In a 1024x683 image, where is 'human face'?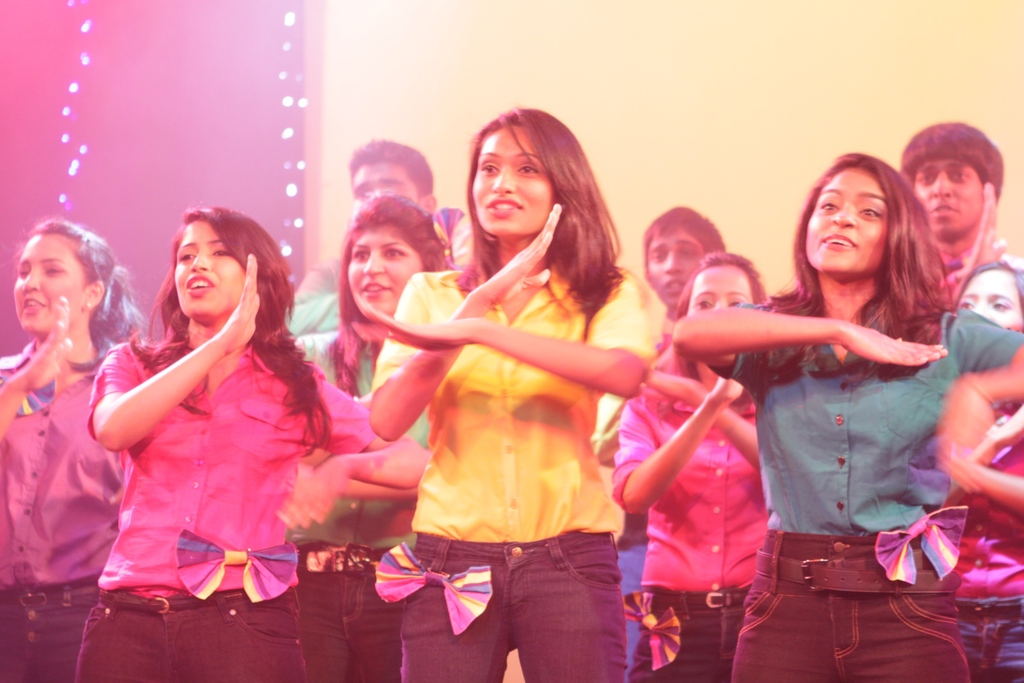
[left=911, top=157, right=982, bottom=237].
